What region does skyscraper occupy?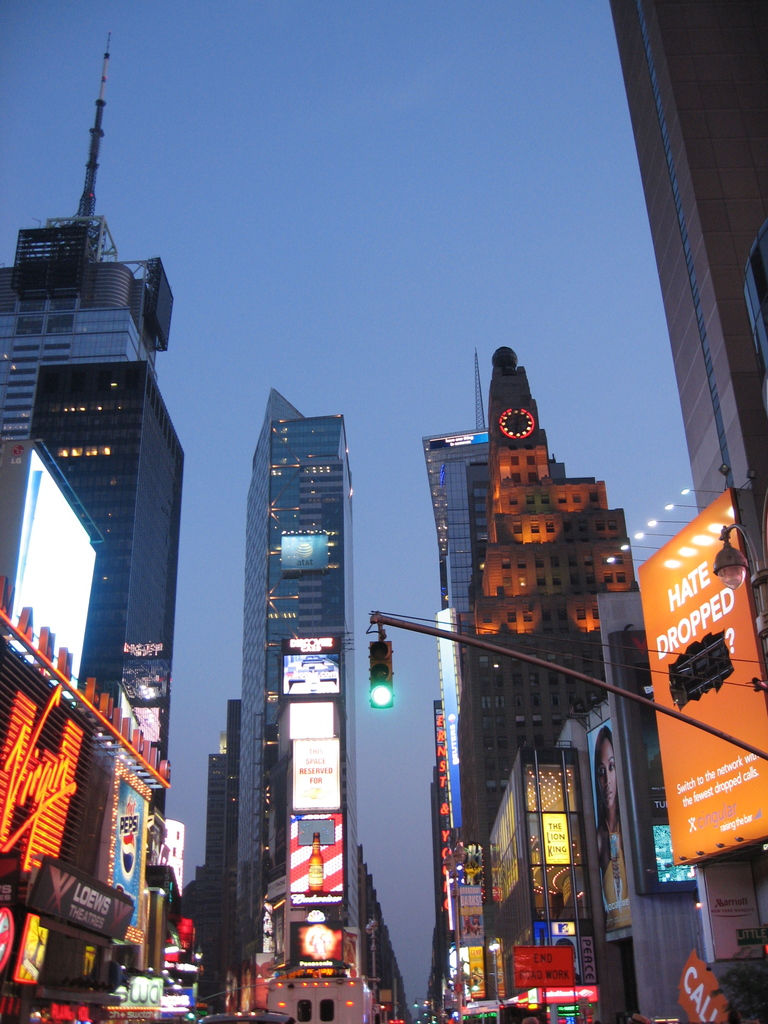
bbox=(413, 298, 669, 1001).
